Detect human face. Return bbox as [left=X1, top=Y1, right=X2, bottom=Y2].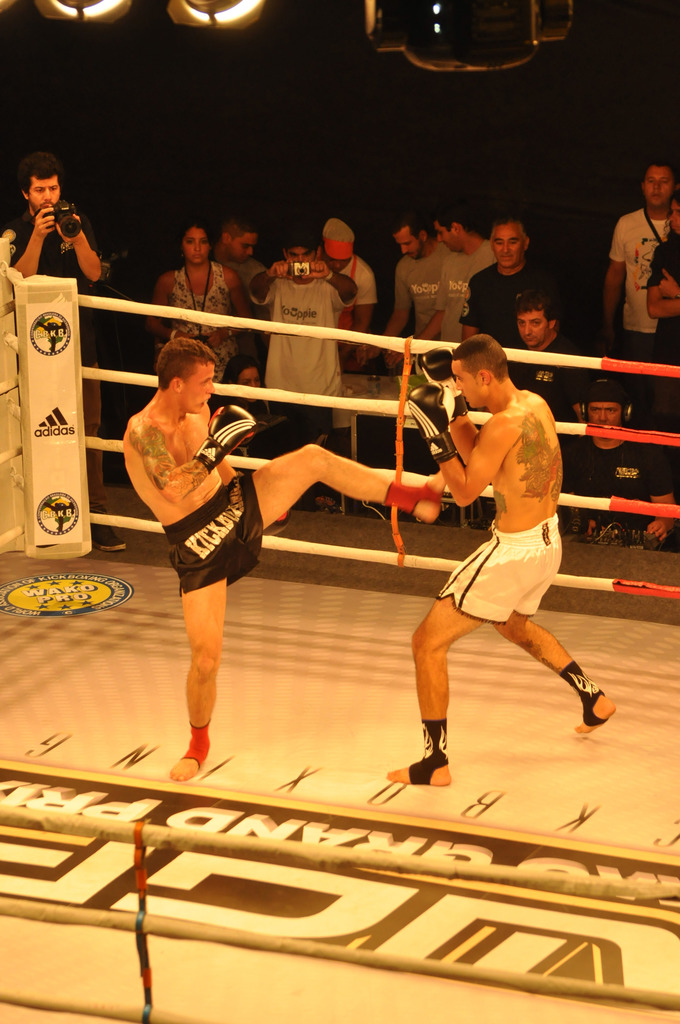
[left=227, top=234, right=254, bottom=269].
